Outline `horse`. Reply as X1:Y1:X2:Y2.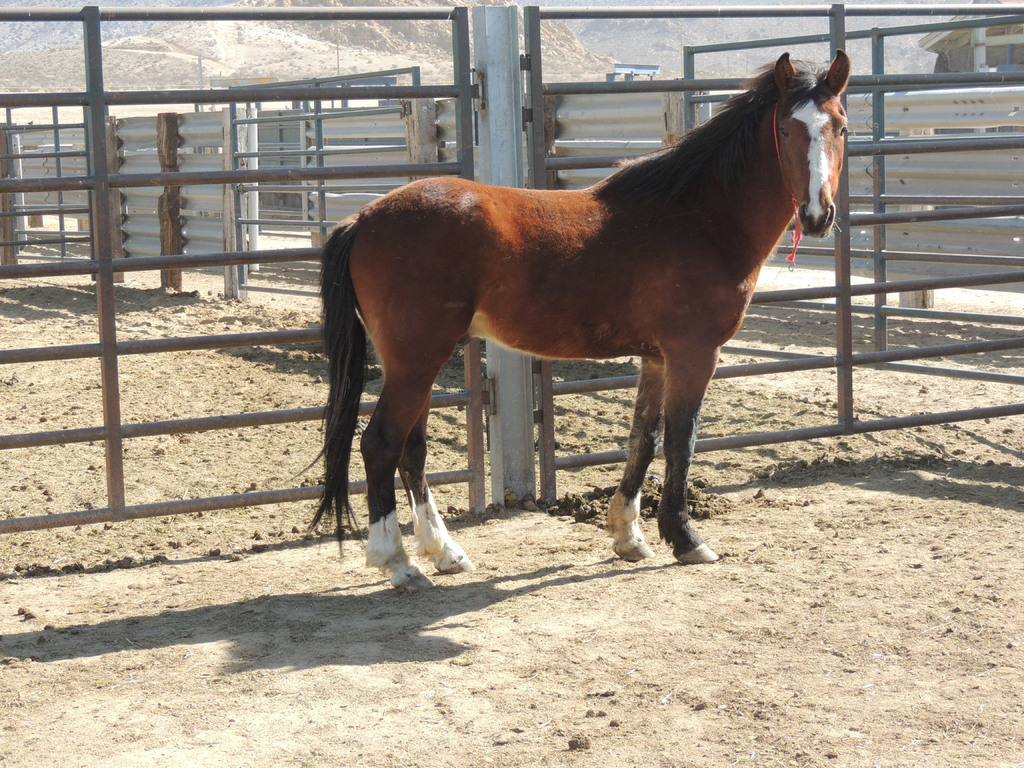
280:51:858:596.
